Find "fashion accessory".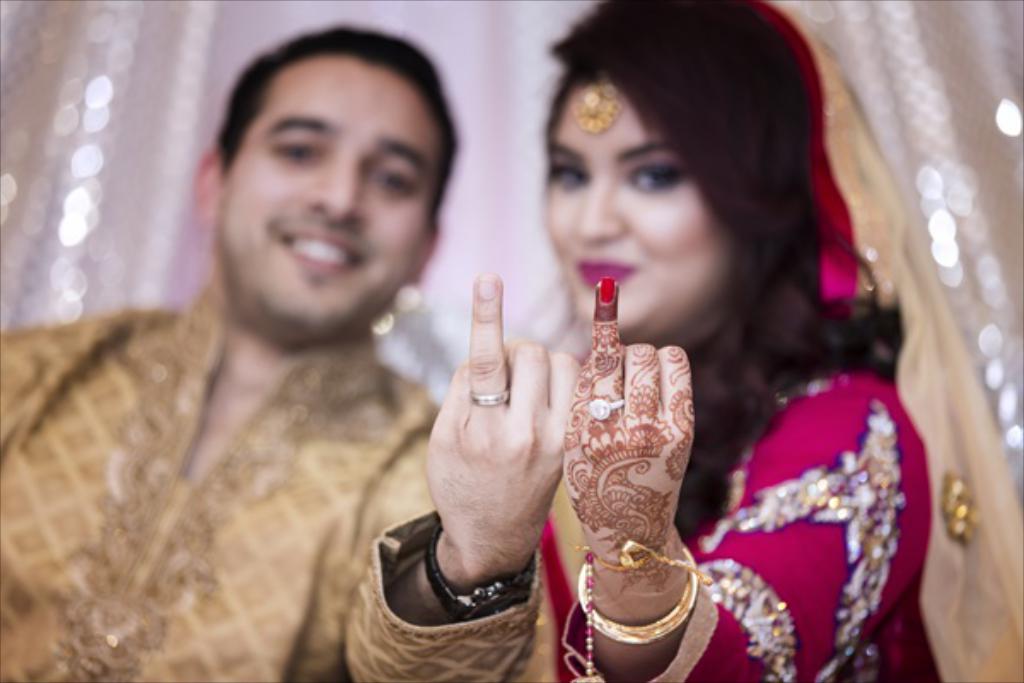
bbox(575, 552, 696, 642).
